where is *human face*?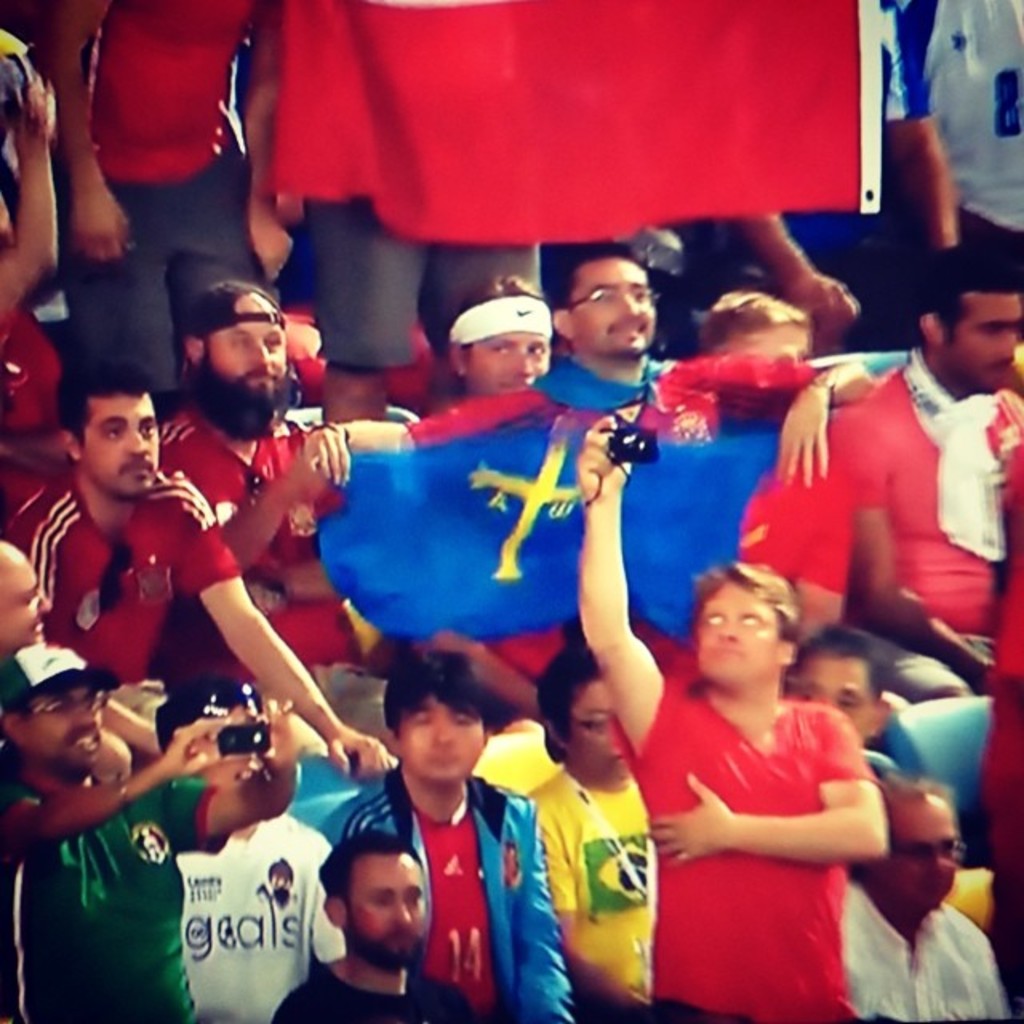
<box>571,259,658,355</box>.
